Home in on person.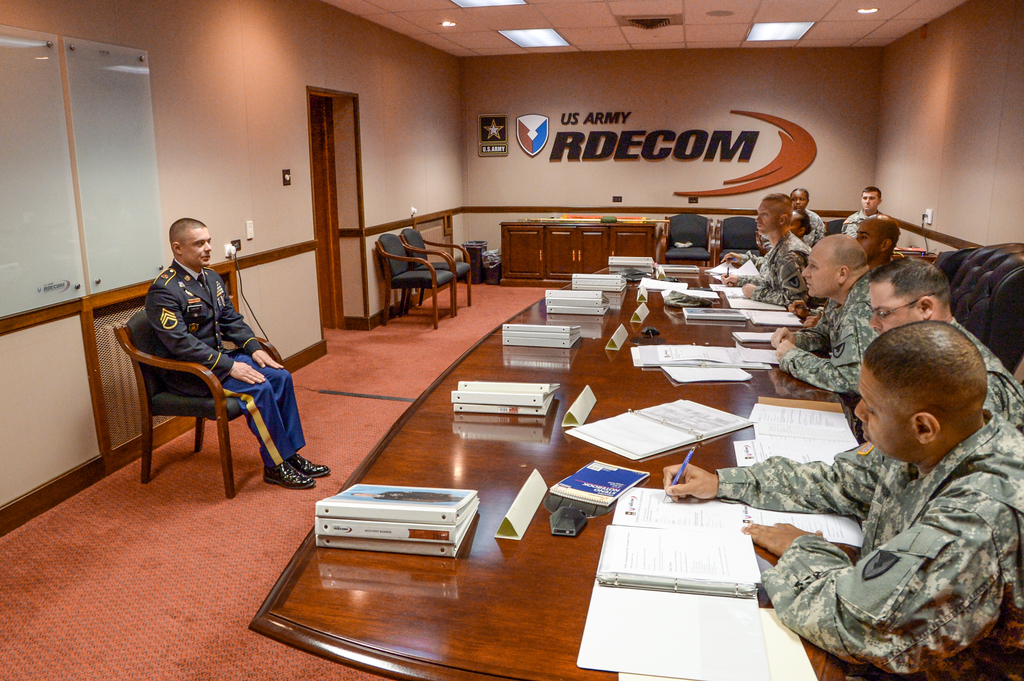
Homed in at 854:213:904:276.
